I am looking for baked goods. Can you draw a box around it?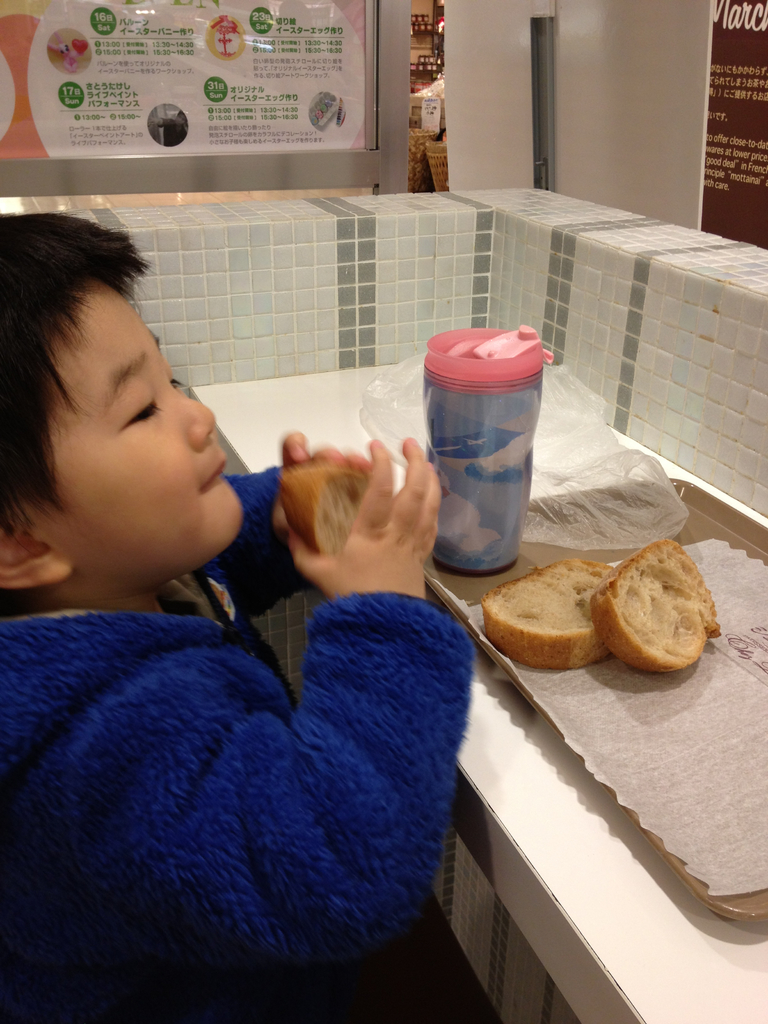
Sure, the bounding box is box=[276, 461, 377, 557].
